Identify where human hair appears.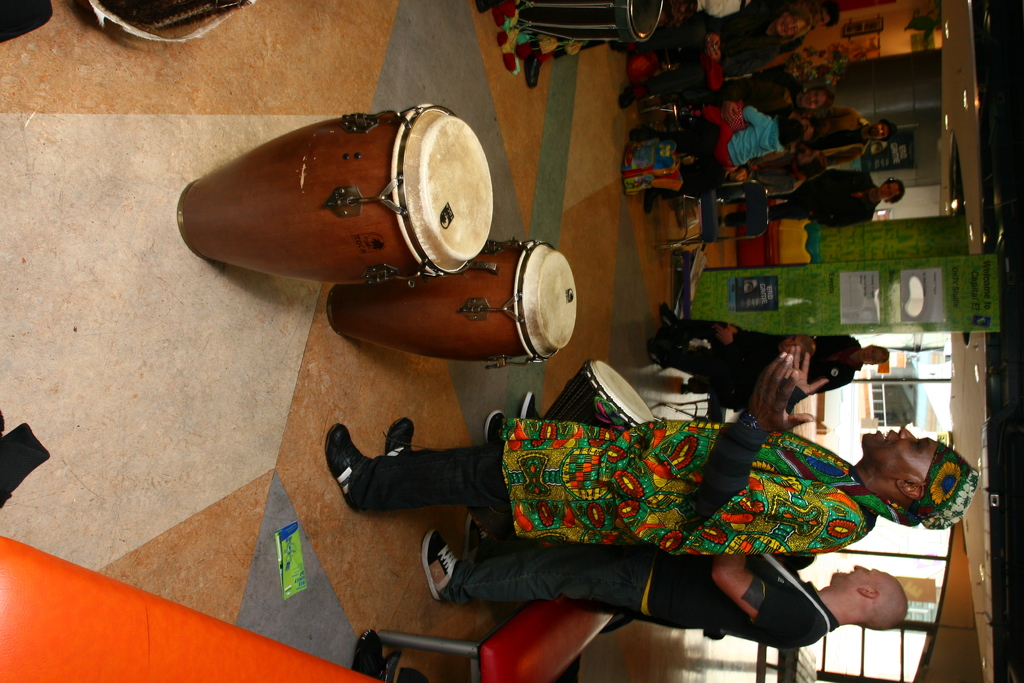
Appears at <bbox>886, 172, 909, 201</bbox>.
